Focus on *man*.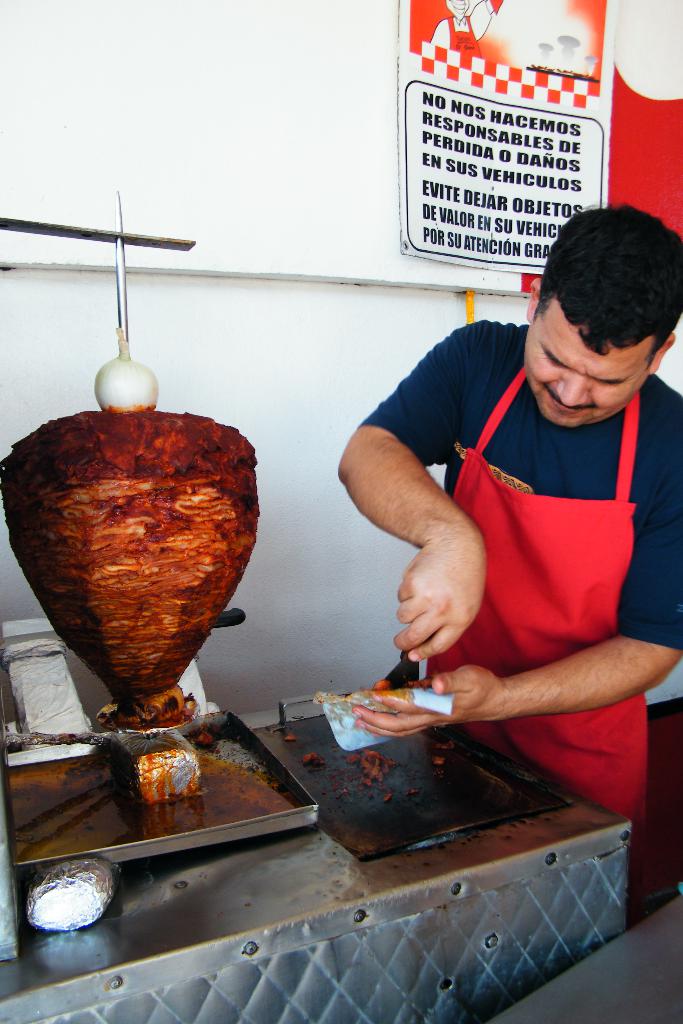
Focused at pyautogui.locateOnScreen(263, 212, 653, 863).
